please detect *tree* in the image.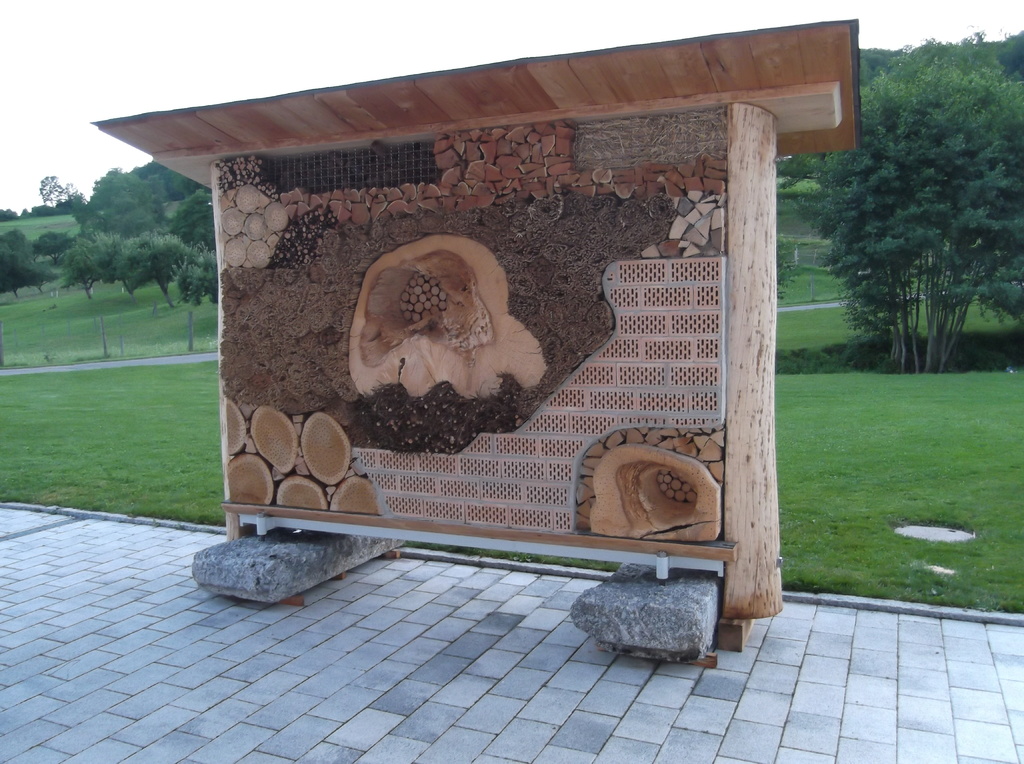
[114, 227, 193, 308].
